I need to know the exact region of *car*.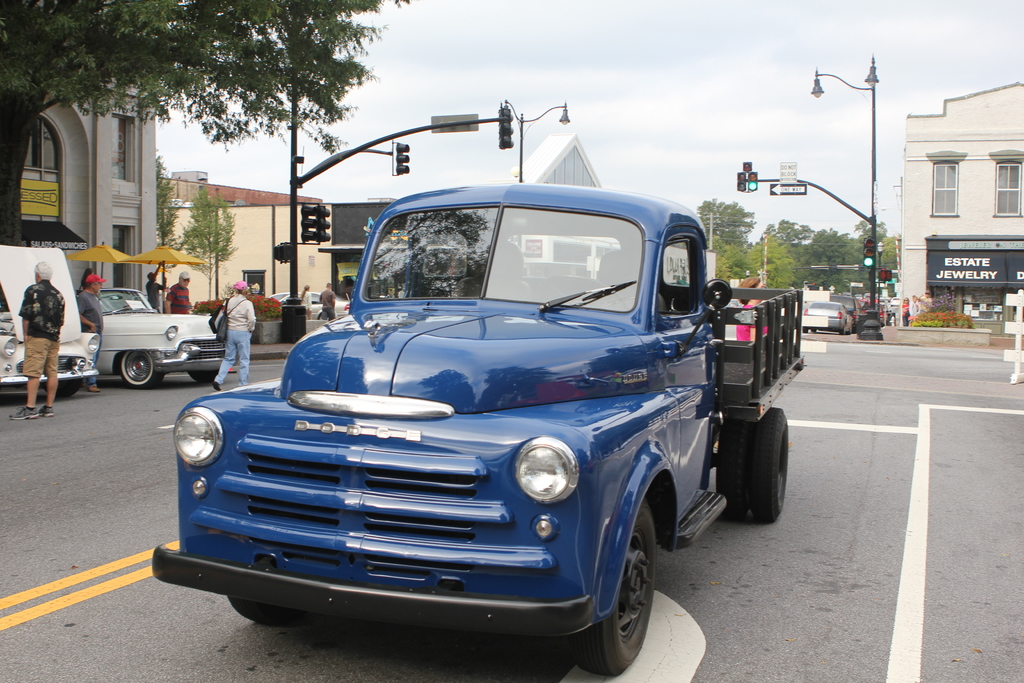
Region: [808, 303, 837, 334].
